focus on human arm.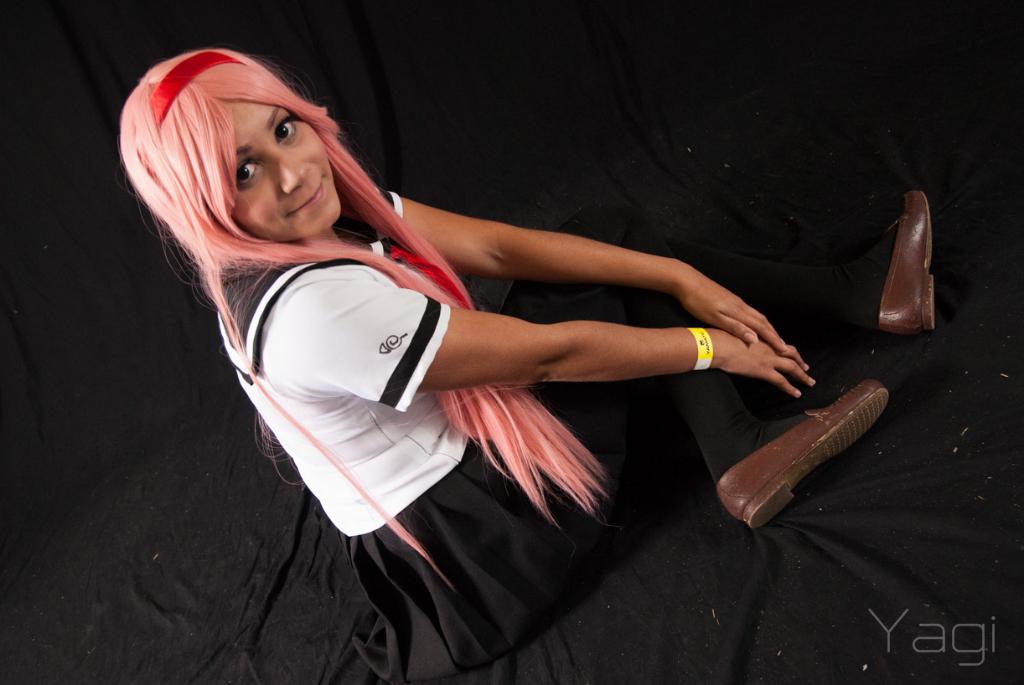
Focused at box(370, 178, 801, 359).
